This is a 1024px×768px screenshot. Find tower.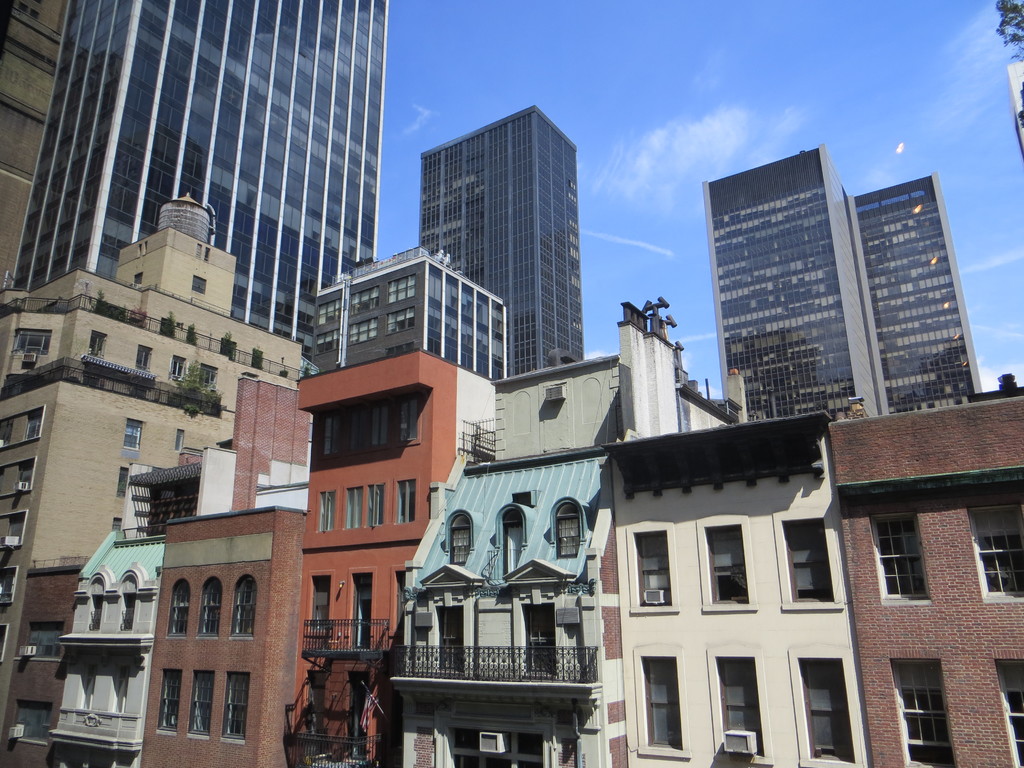
Bounding box: <box>416,104,584,373</box>.
